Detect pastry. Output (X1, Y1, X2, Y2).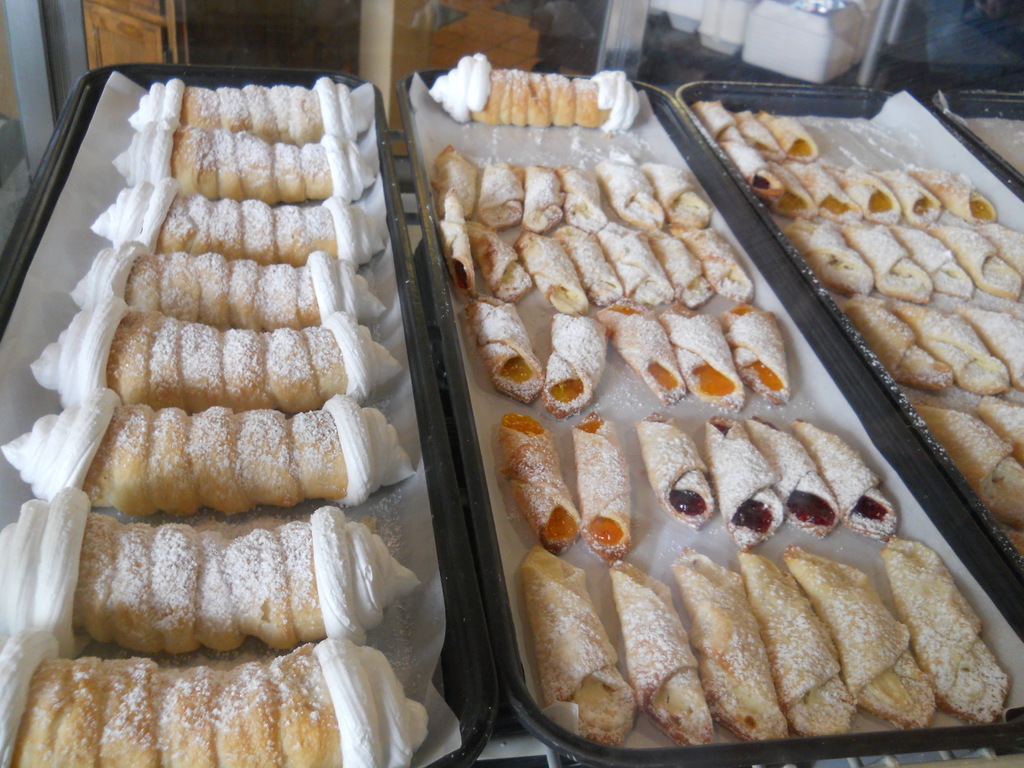
(641, 161, 706, 225).
